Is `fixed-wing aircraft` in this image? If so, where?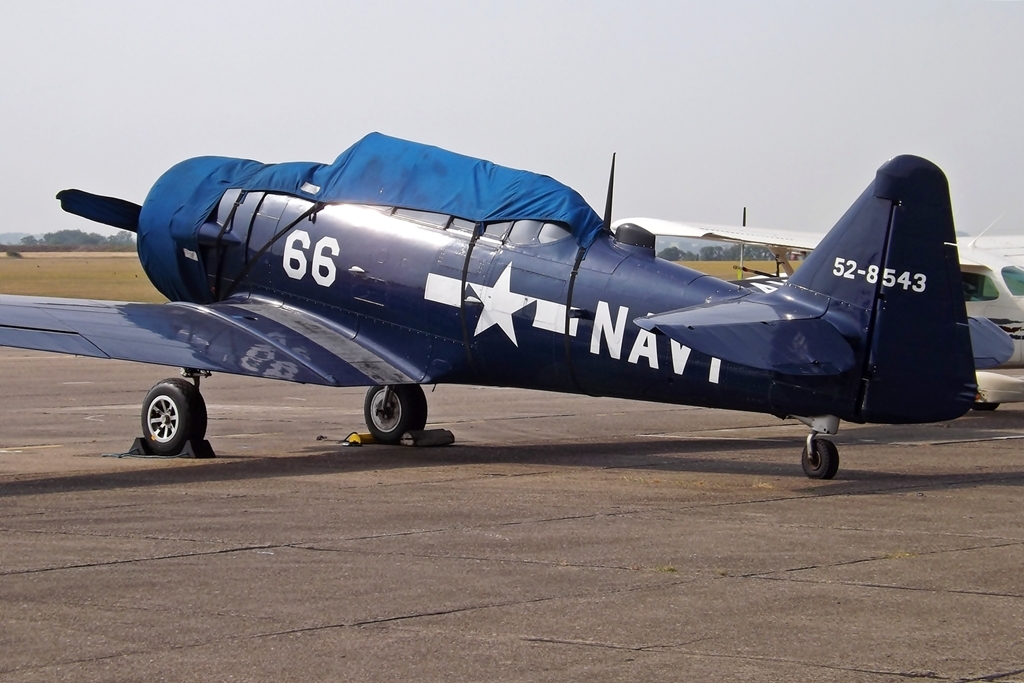
Yes, at detection(0, 137, 990, 453).
